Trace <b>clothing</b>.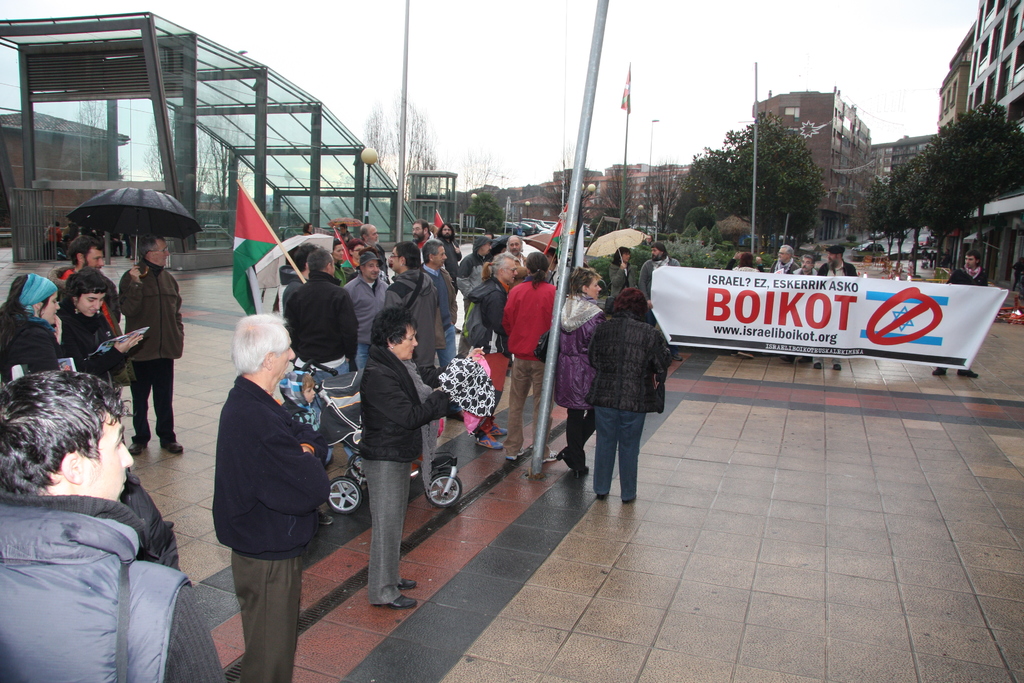
Traced to (x1=719, y1=258, x2=772, y2=281).
